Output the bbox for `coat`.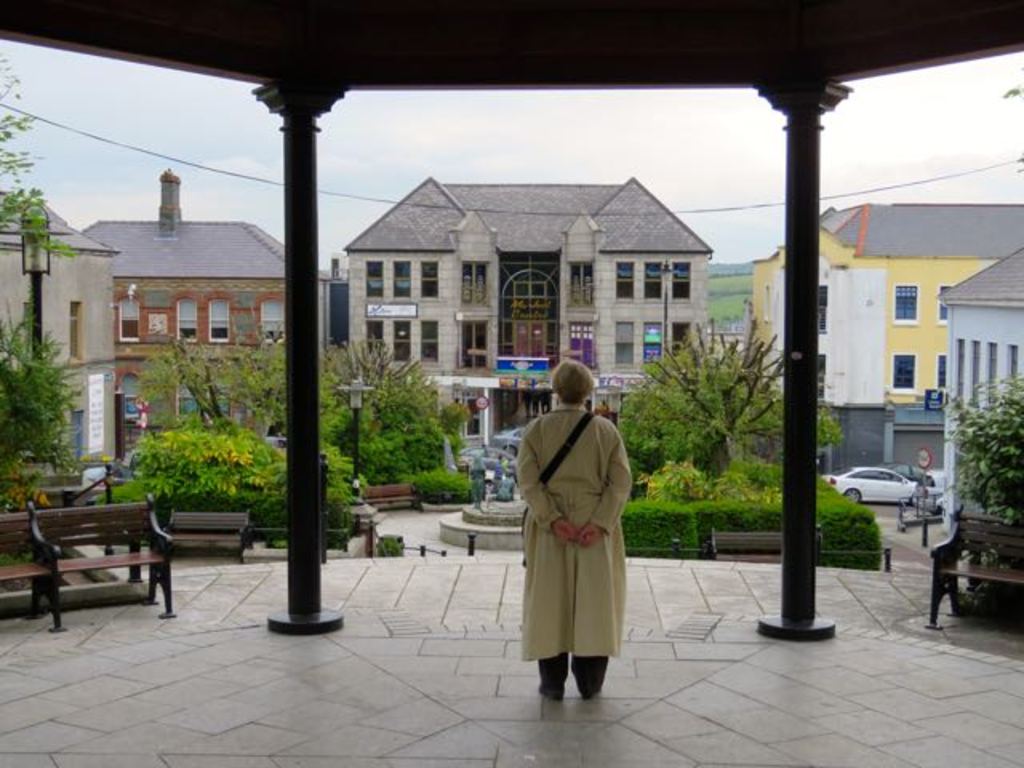
<region>512, 398, 643, 656</region>.
